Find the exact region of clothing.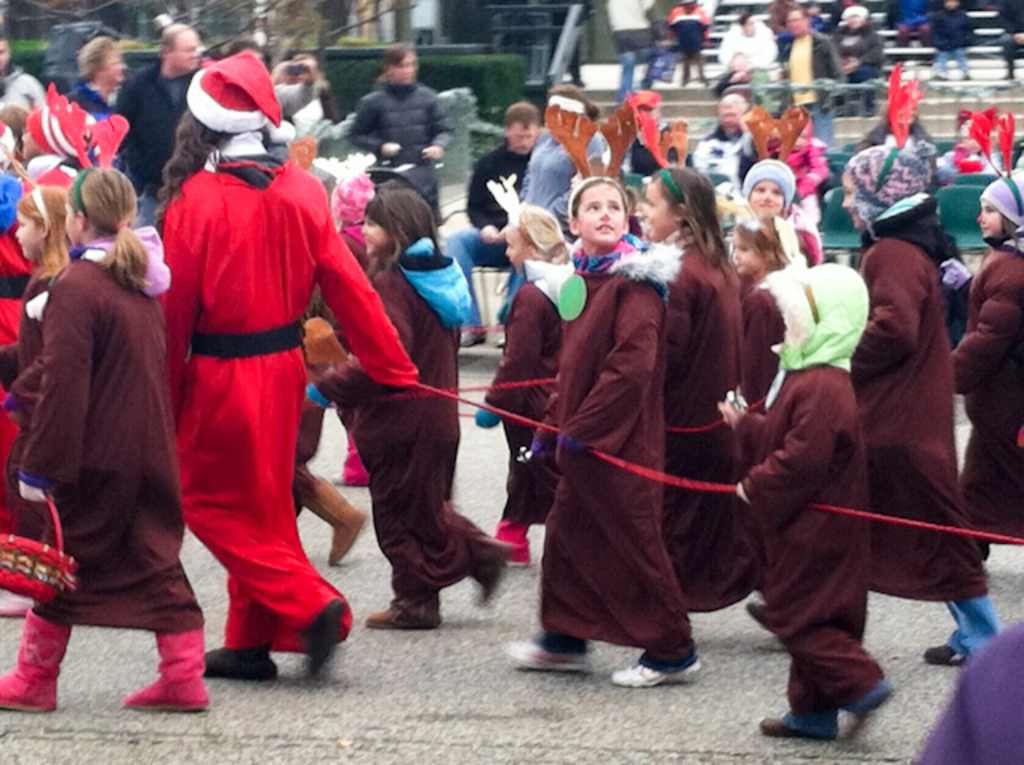
Exact region: 542, 131, 571, 235.
